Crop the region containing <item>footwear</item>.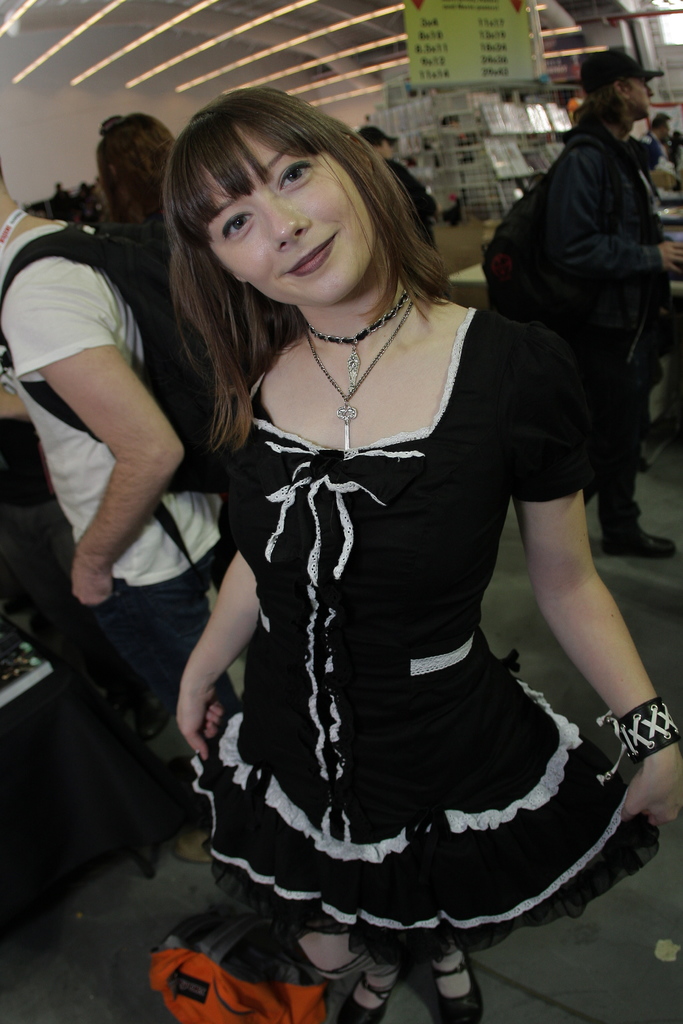
Crop region: [x1=334, y1=959, x2=403, y2=1023].
